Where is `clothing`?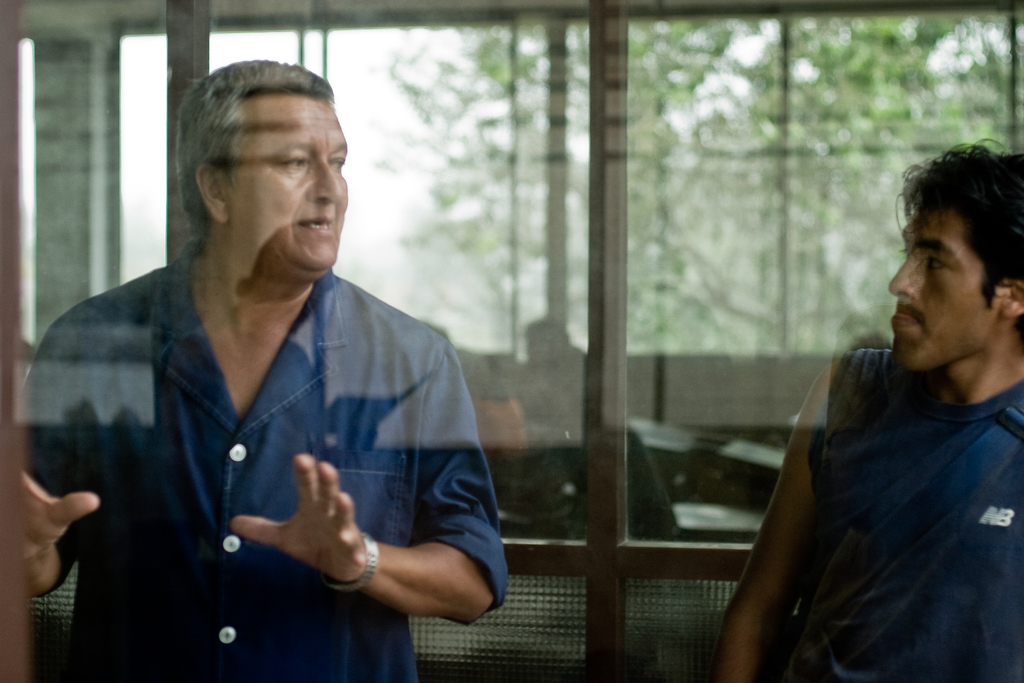
[left=19, top=238, right=509, bottom=682].
